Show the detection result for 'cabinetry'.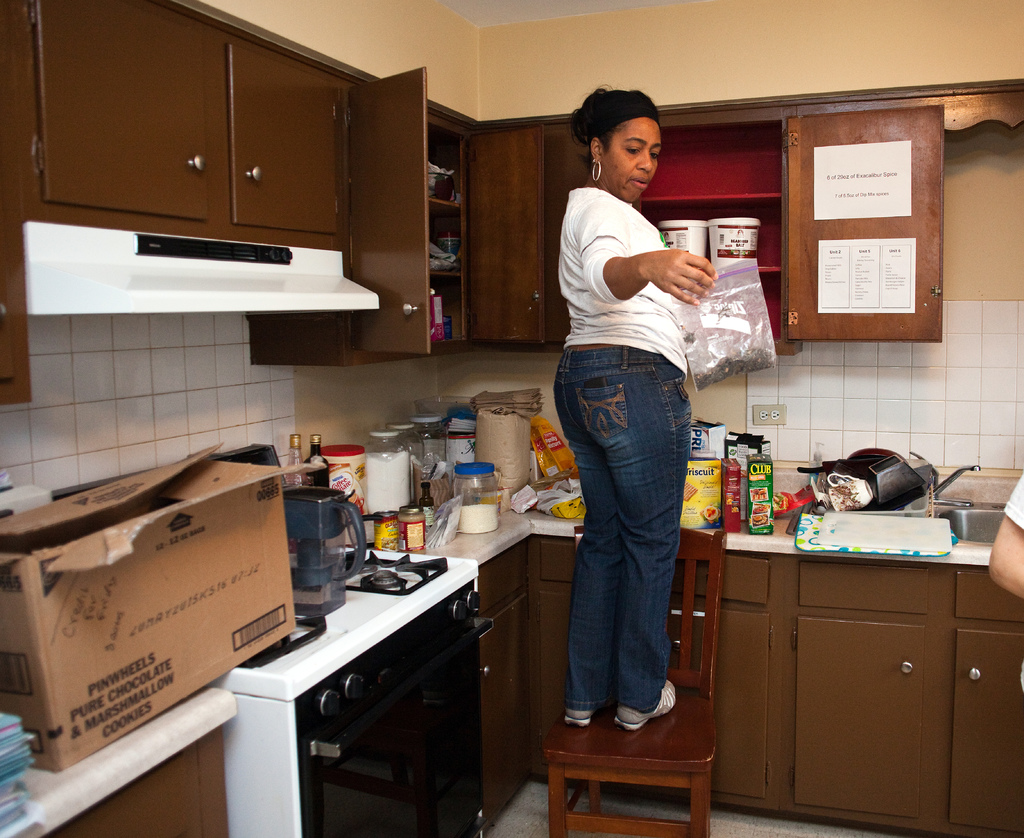
{"left": 500, "top": 122, "right": 593, "bottom": 346}.
